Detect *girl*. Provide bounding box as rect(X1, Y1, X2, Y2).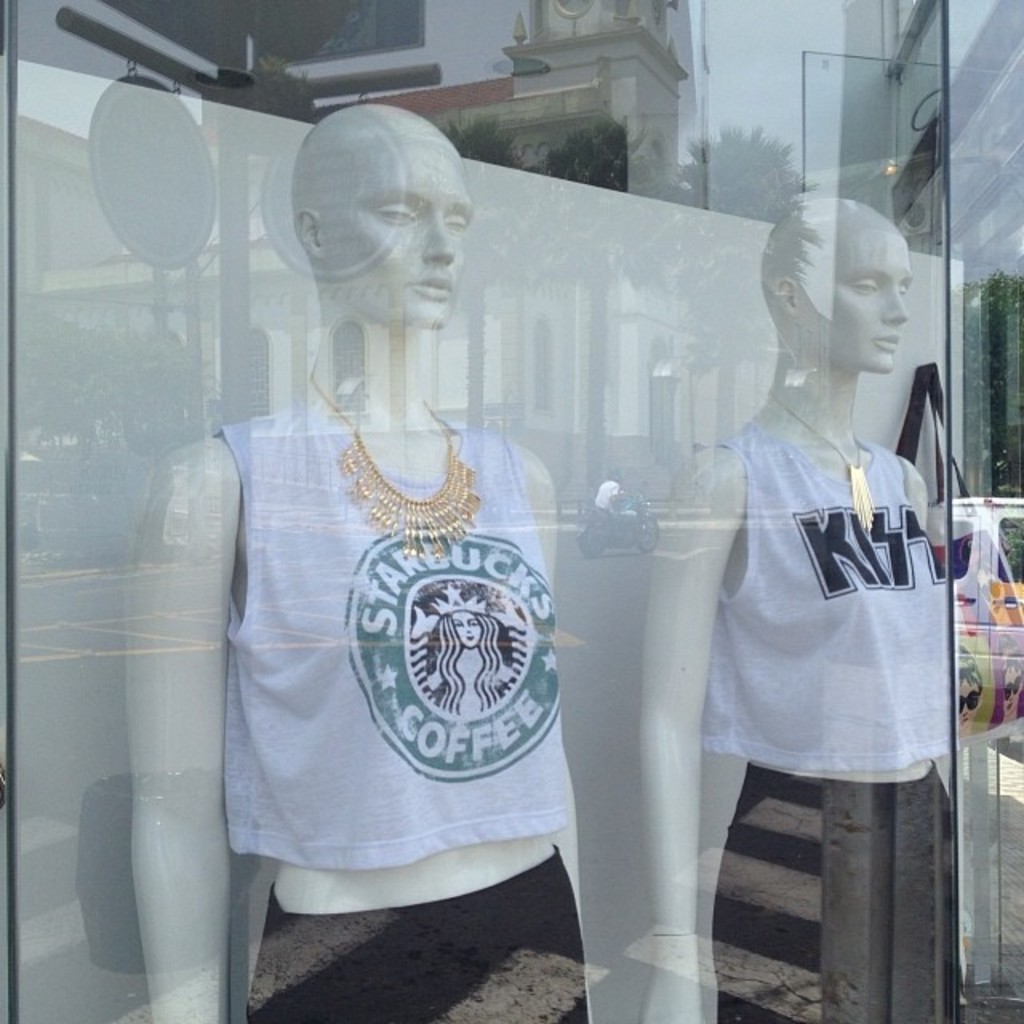
rect(638, 195, 963, 1022).
